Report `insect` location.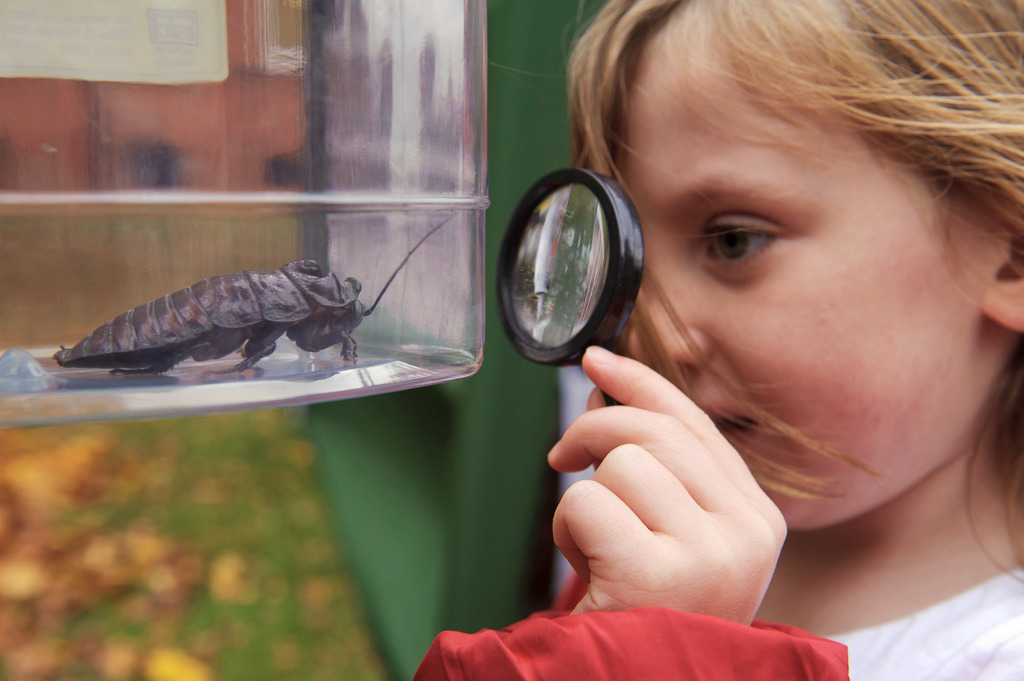
Report: 53,214,456,376.
